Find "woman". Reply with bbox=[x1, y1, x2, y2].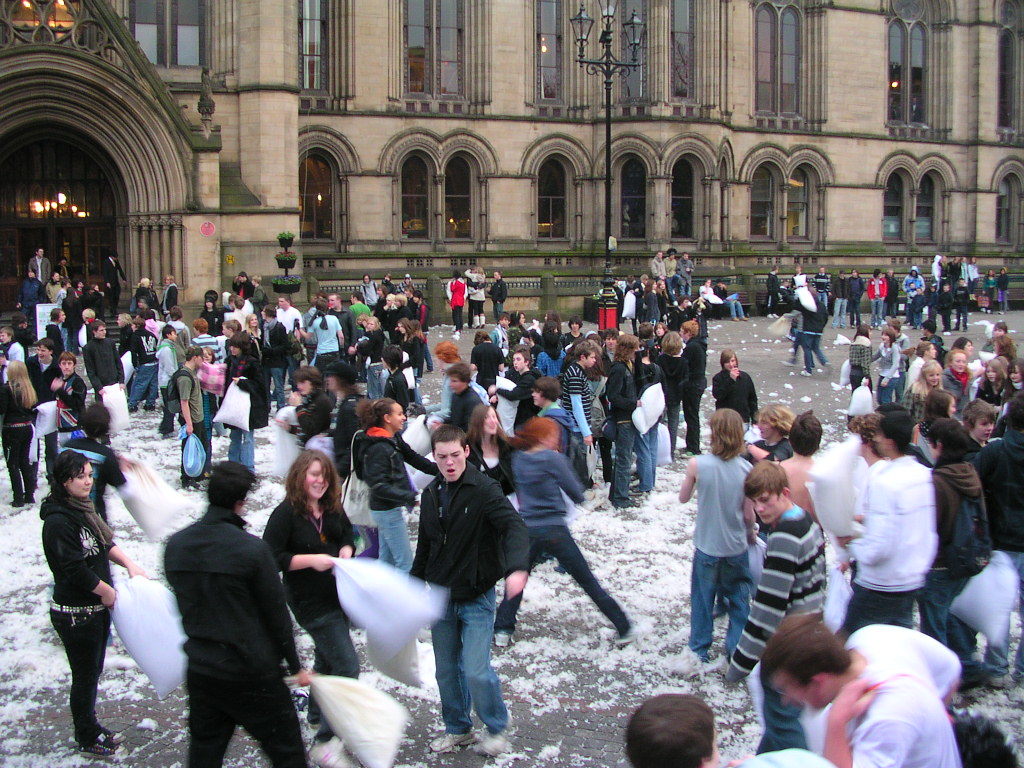
bbox=[459, 261, 485, 330].
